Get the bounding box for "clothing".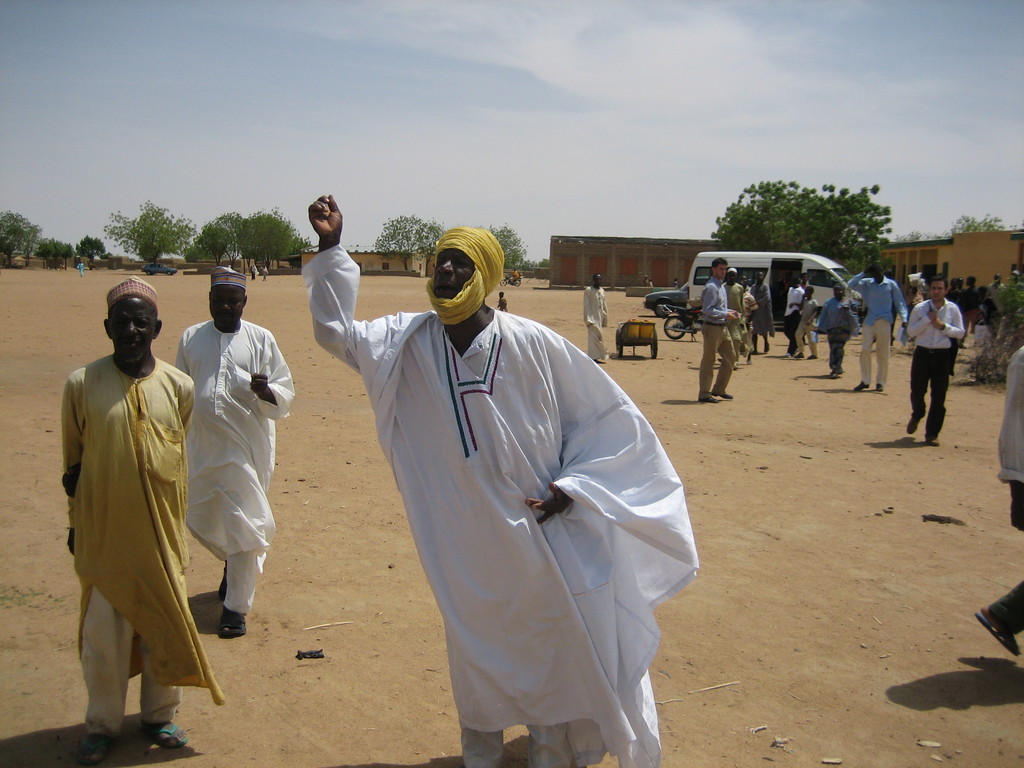
701:271:733:397.
